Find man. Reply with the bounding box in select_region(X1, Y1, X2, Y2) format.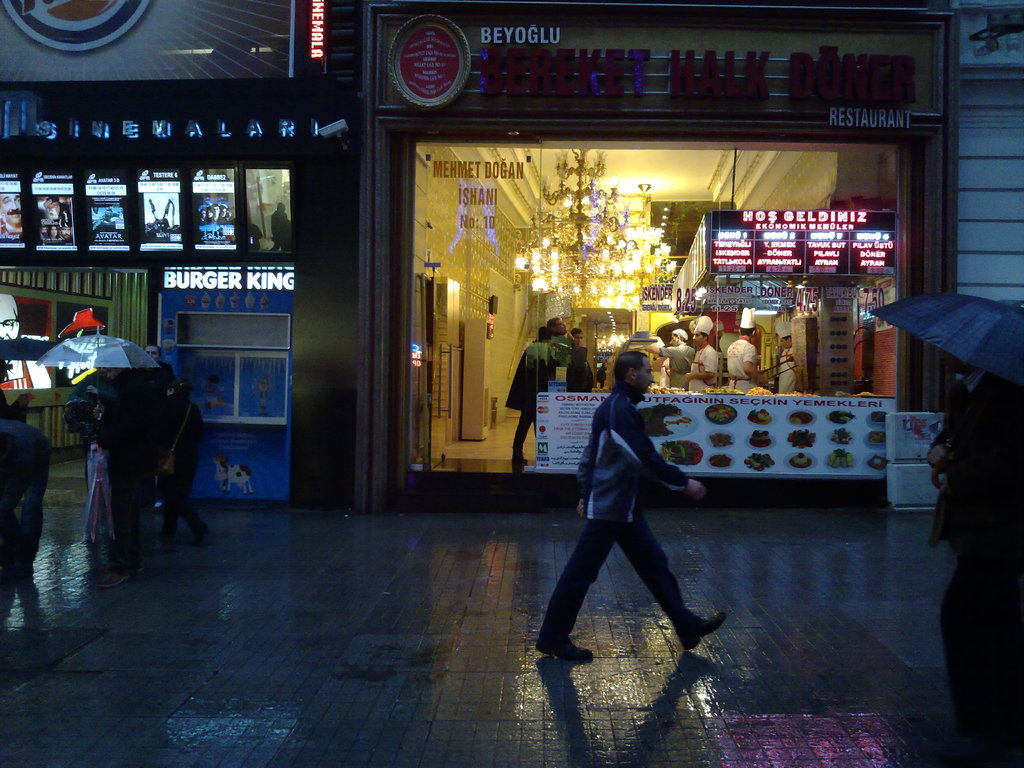
select_region(927, 356, 1022, 765).
